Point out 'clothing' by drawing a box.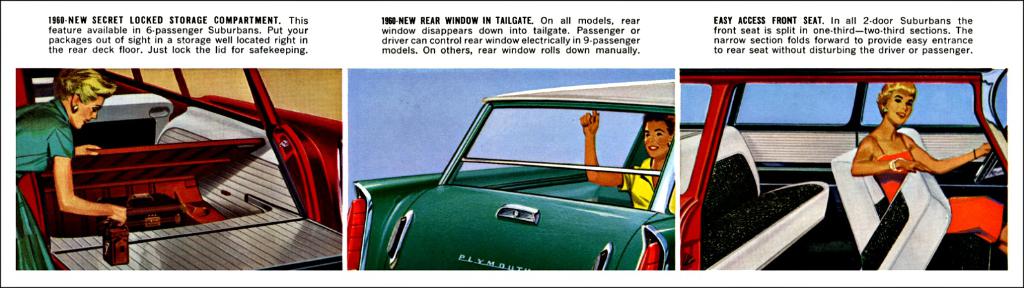
<box>619,156,680,214</box>.
